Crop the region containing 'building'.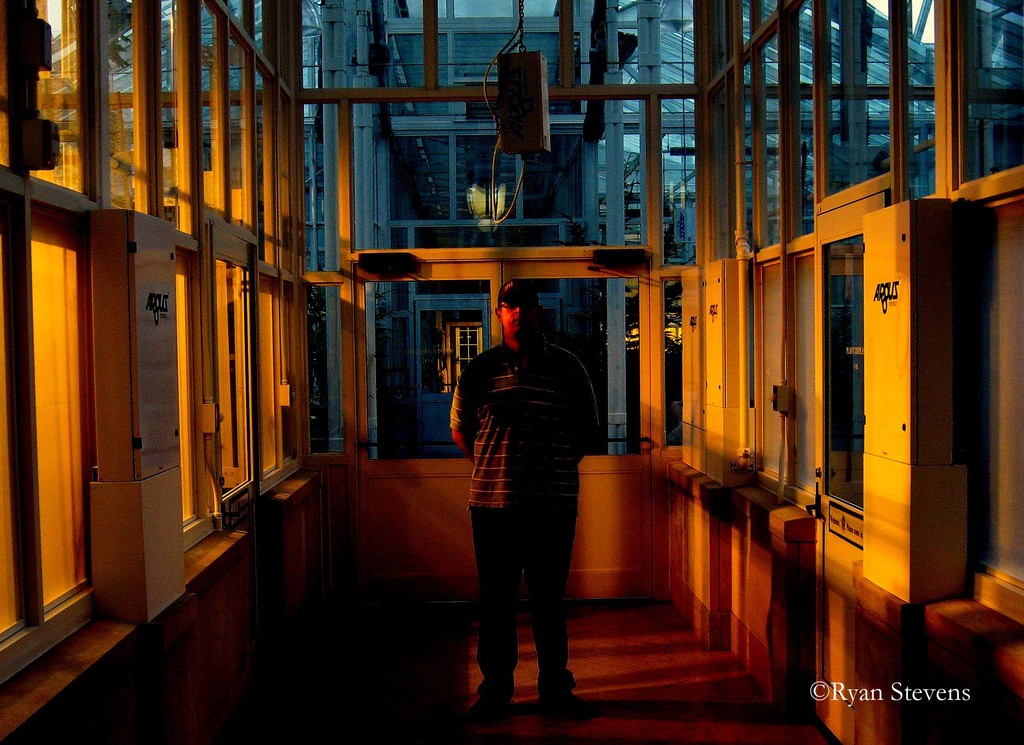
Crop region: 0, 0, 1023, 744.
